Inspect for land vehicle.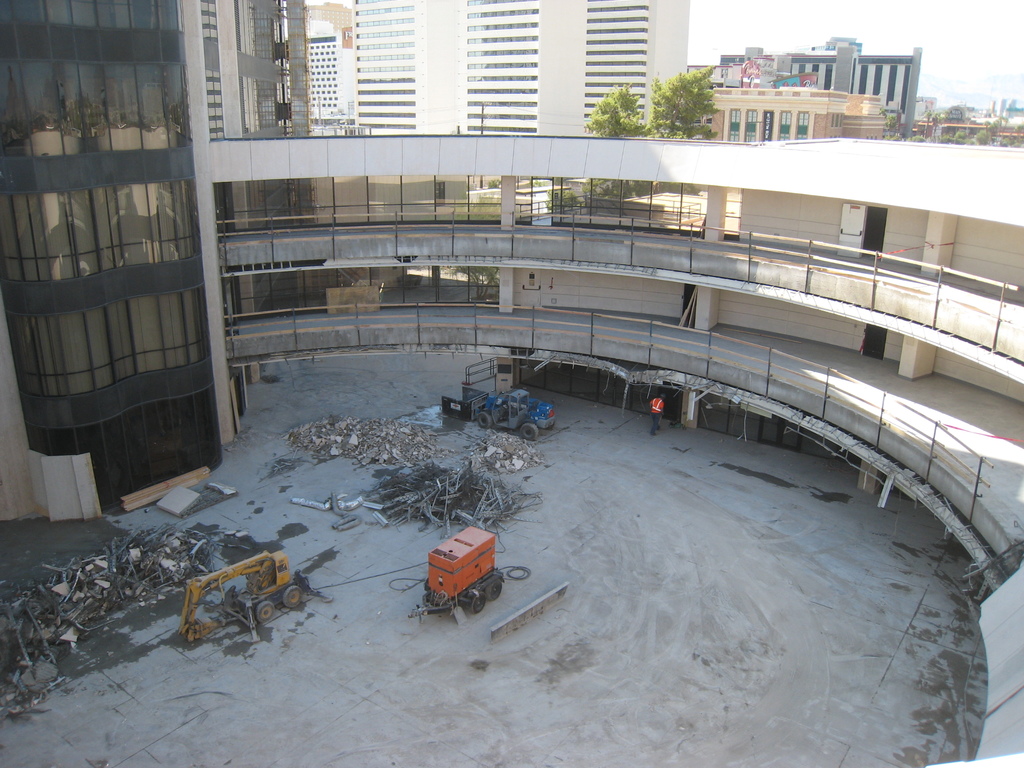
Inspection: [180,548,303,646].
